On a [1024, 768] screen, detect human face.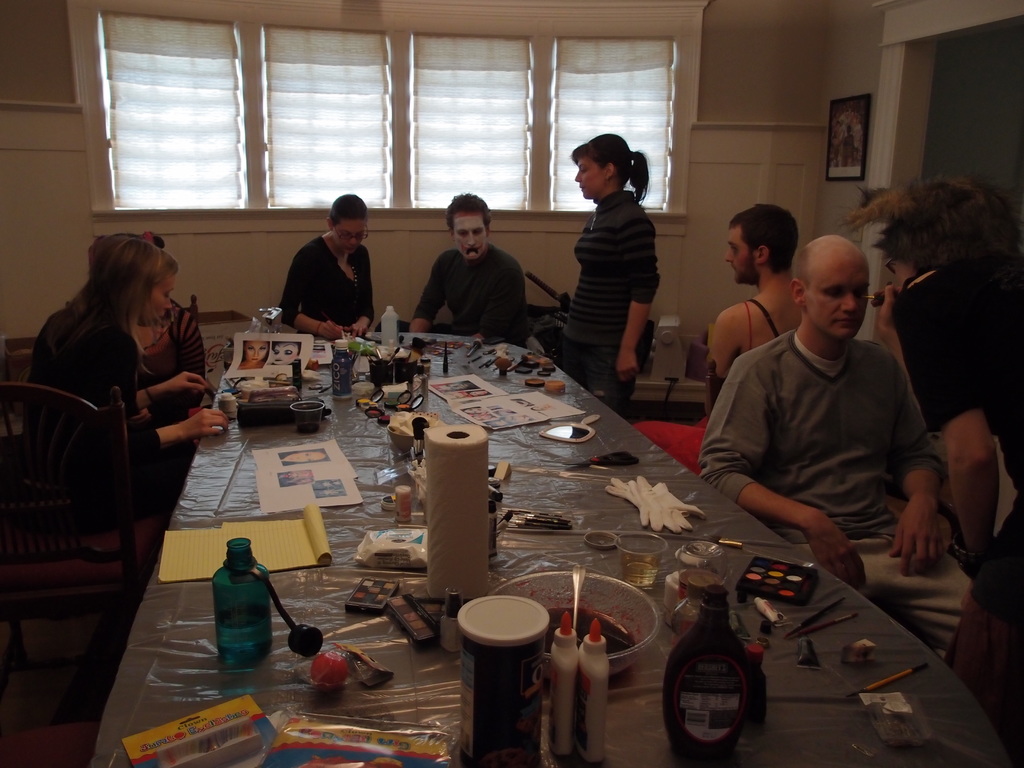
[574,157,604,200].
